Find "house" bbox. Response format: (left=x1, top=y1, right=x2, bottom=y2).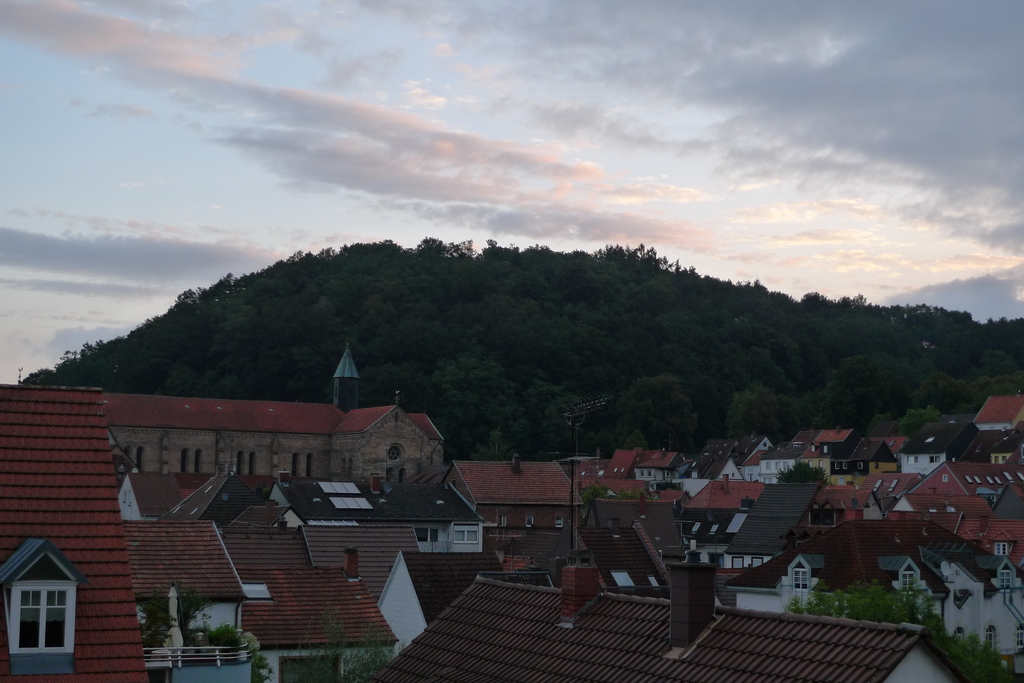
(left=980, top=392, right=1023, bottom=430).
